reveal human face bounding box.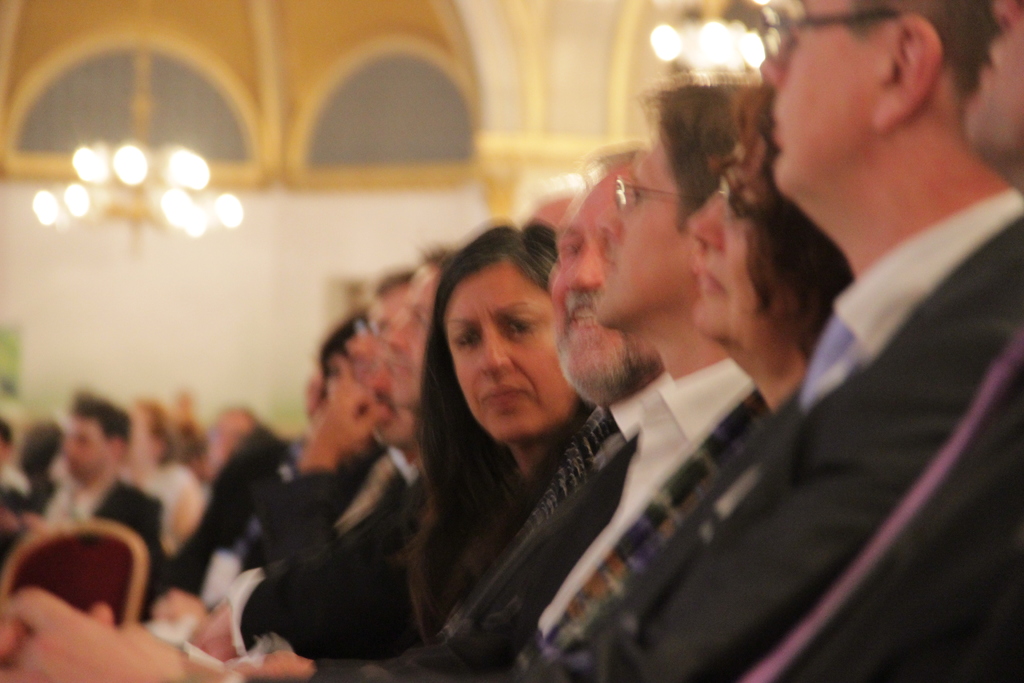
Revealed: 756,0,894,201.
